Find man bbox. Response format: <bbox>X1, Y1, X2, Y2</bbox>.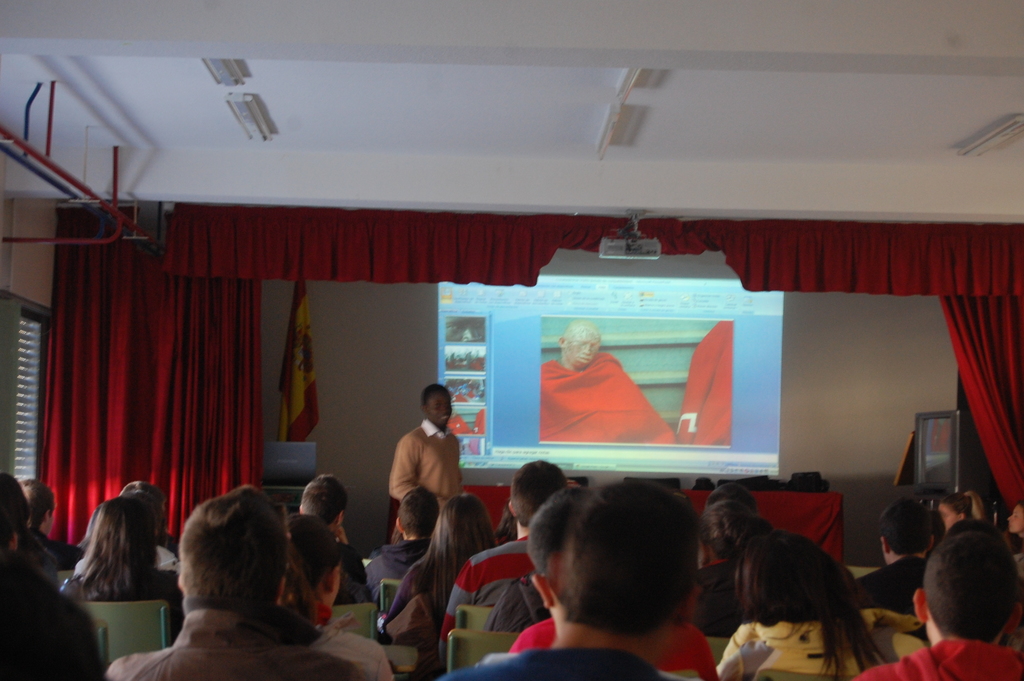
<bbox>536, 320, 676, 439</bbox>.
